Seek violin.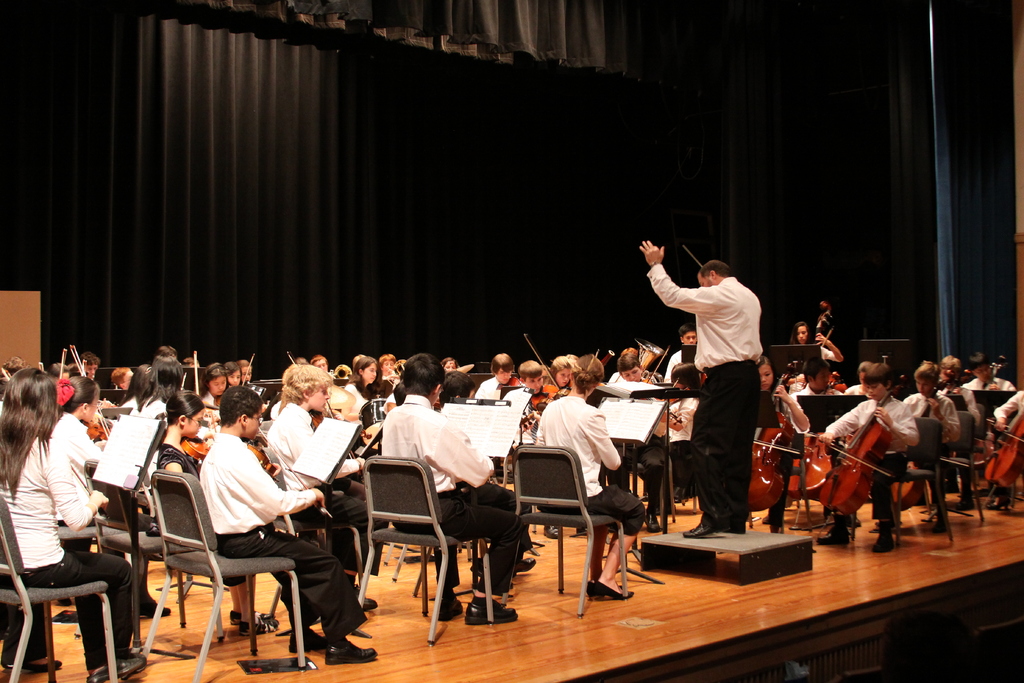
(520,332,570,403).
